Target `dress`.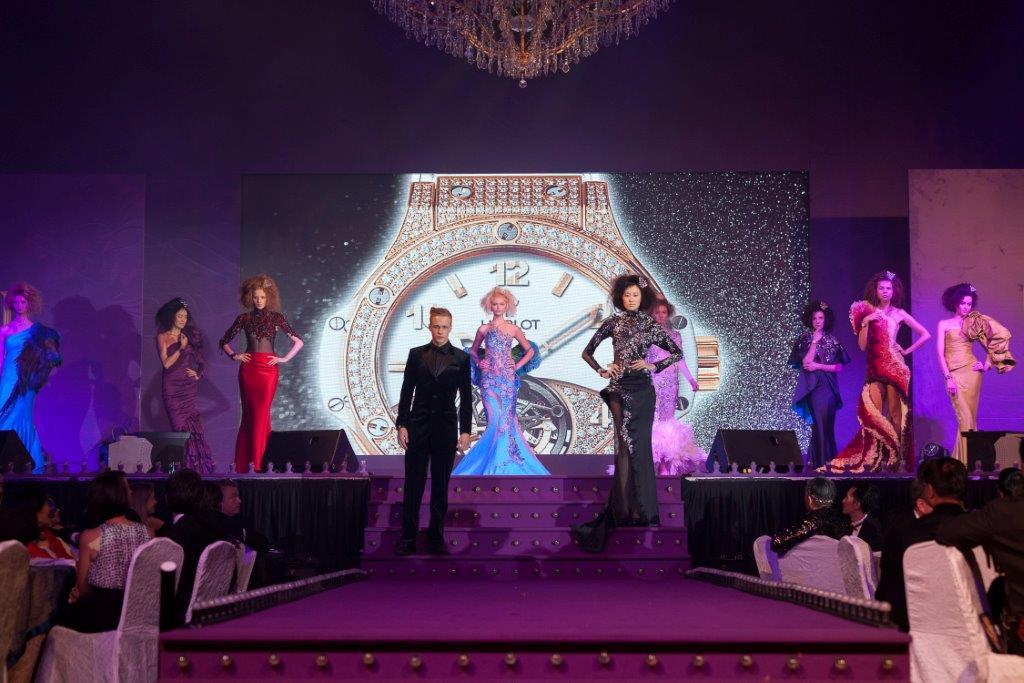
Target region: {"left": 17, "top": 516, "right": 154, "bottom": 682}.
